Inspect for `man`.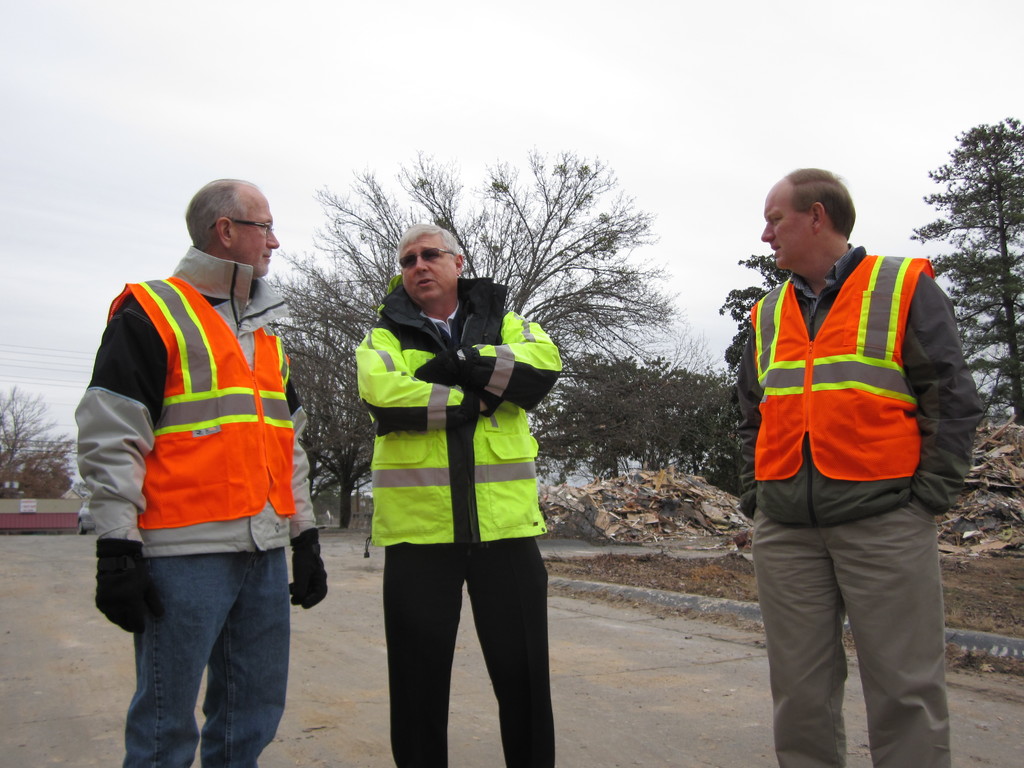
Inspection: bbox=(66, 170, 332, 767).
